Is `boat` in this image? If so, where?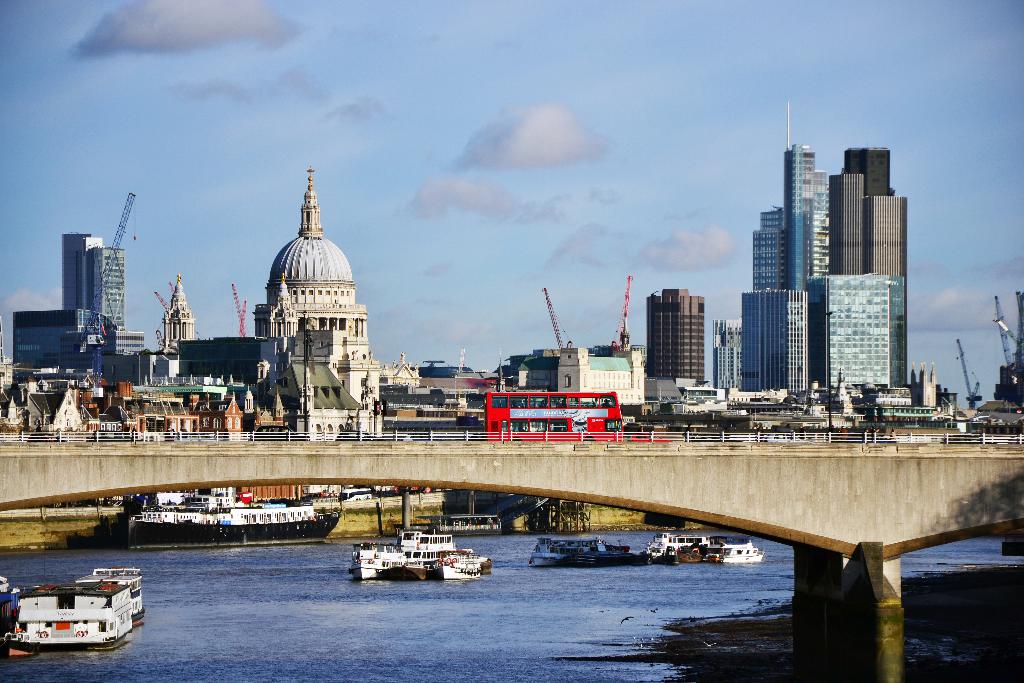
Yes, at <bbox>75, 556, 156, 626</bbox>.
